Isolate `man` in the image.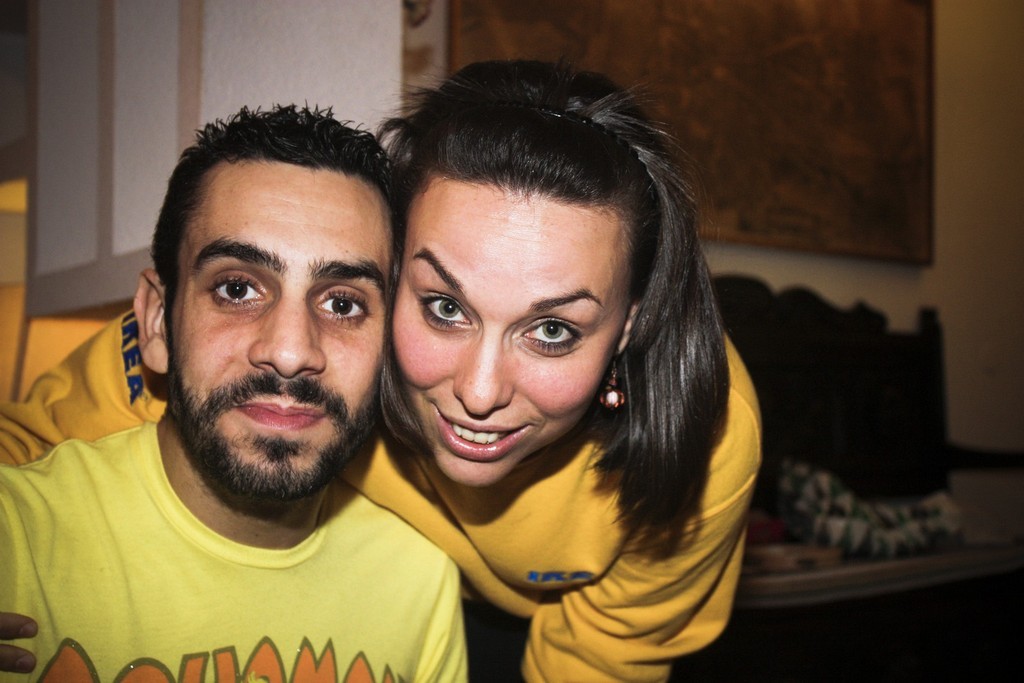
Isolated region: [0, 83, 521, 682].
